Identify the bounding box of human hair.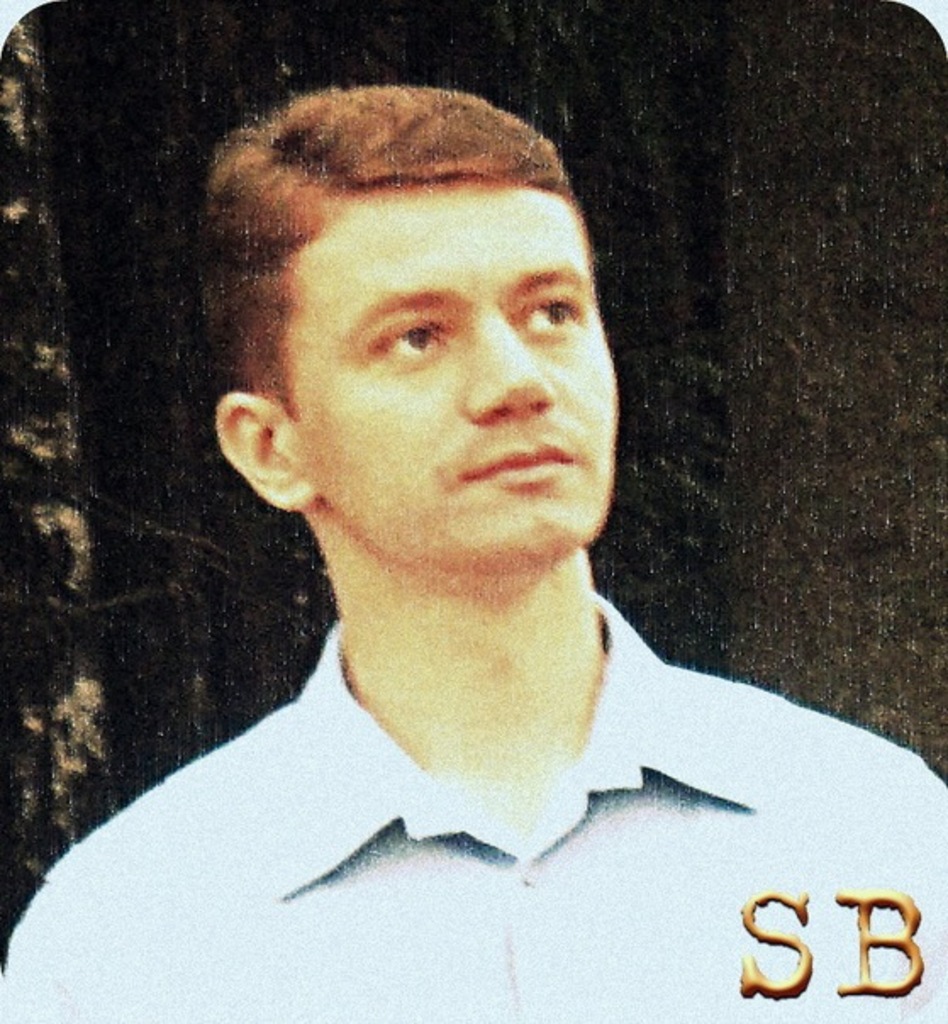
[200, 105, 588, 403].
